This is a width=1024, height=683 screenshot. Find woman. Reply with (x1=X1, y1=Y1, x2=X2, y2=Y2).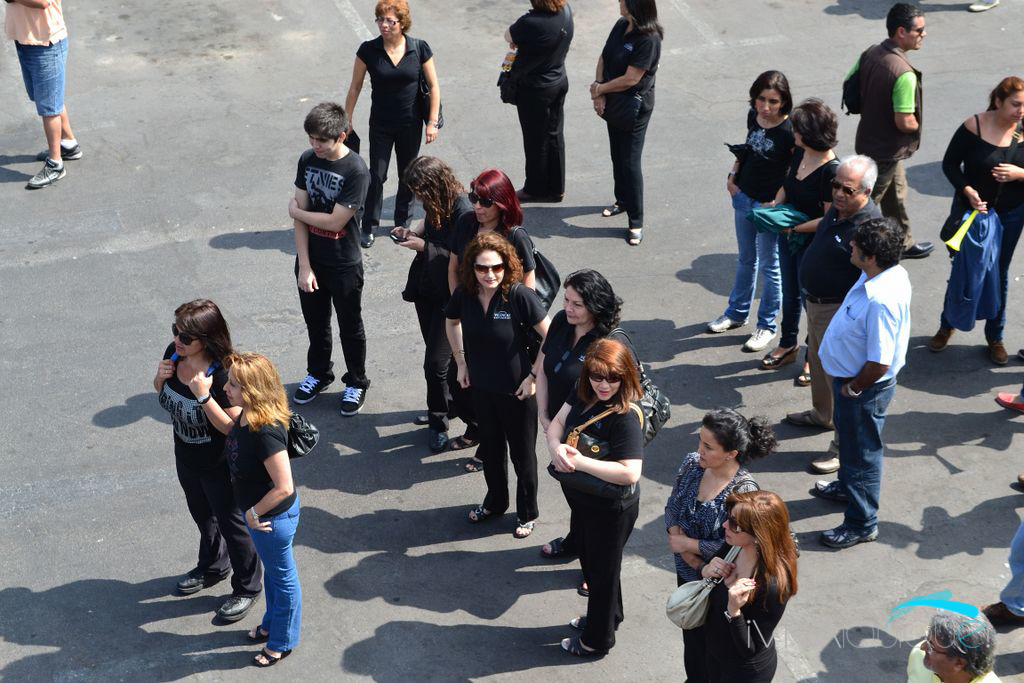
(x1=701, y1=66, x2=798, y2=350).
